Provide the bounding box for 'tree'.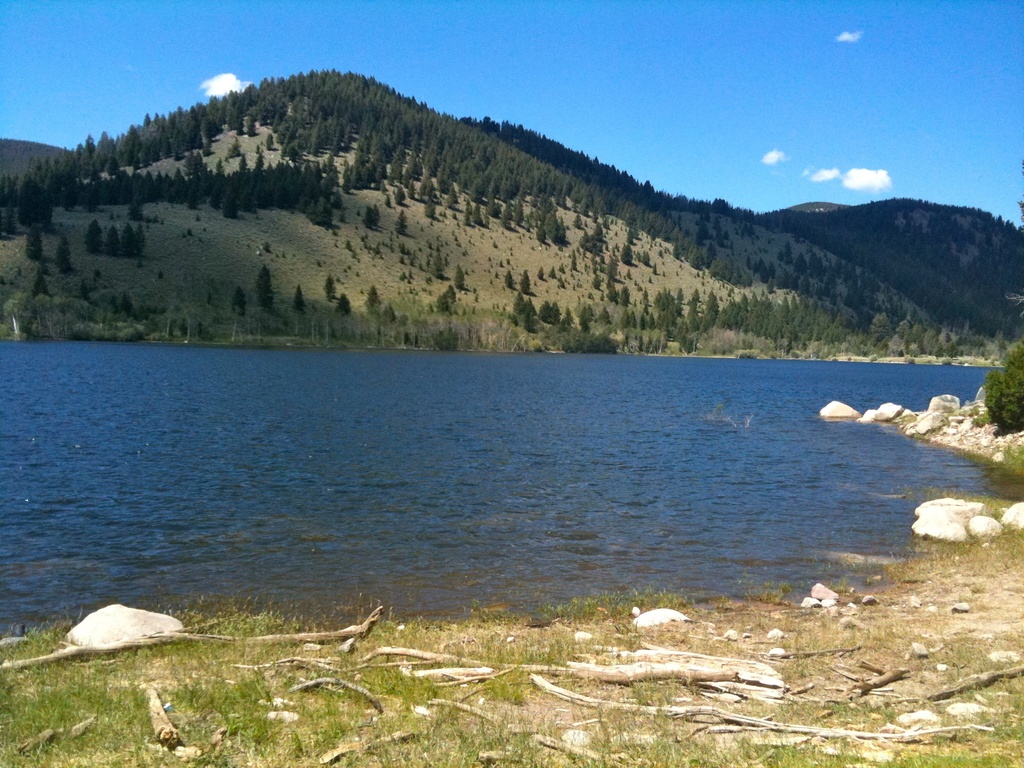
<region>15, 178, 44, 224</region>.
